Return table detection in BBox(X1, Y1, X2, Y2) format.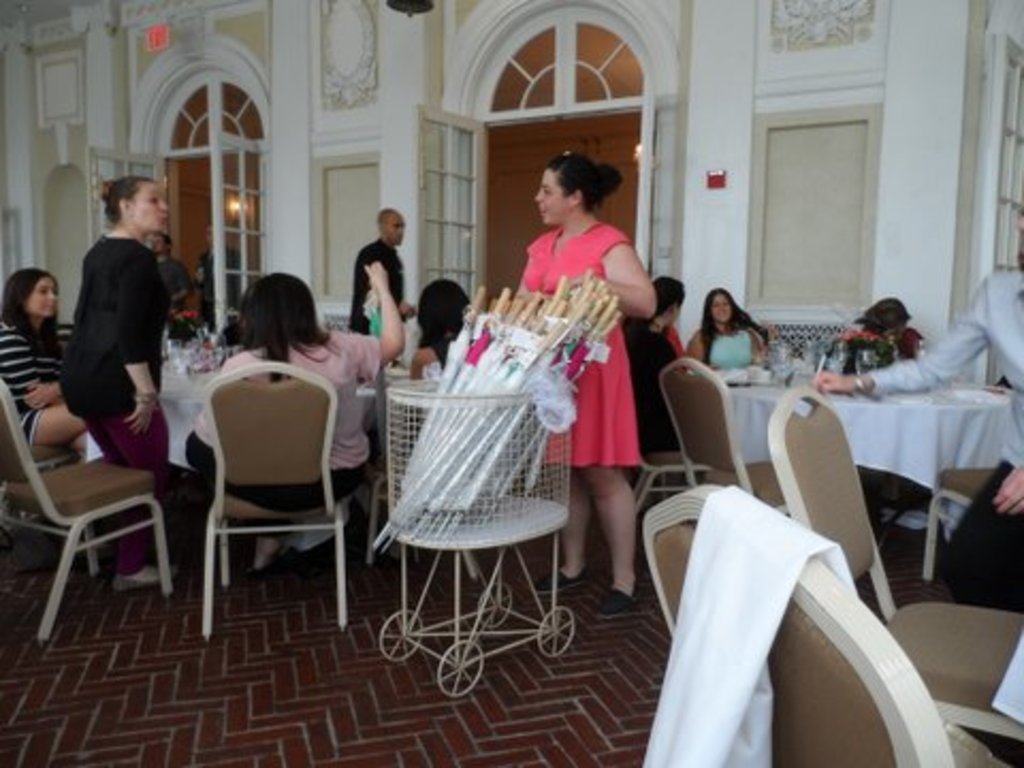
BBox(727, 375, 1022, 548).
